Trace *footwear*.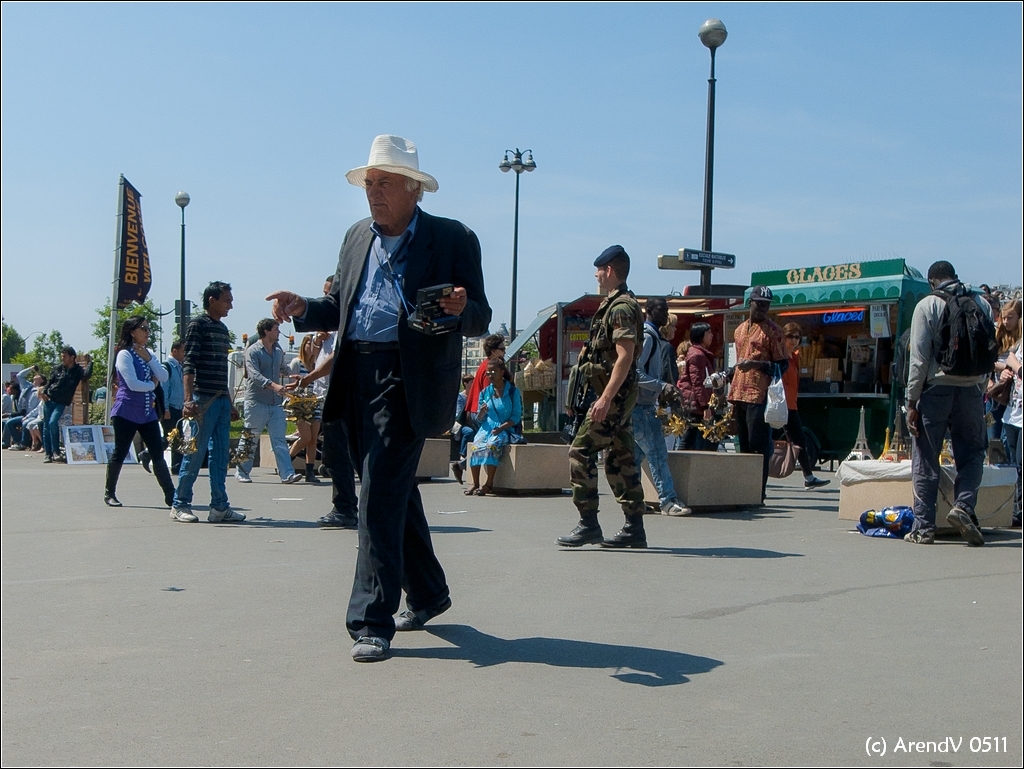
Traced to (664,502,685,514).
